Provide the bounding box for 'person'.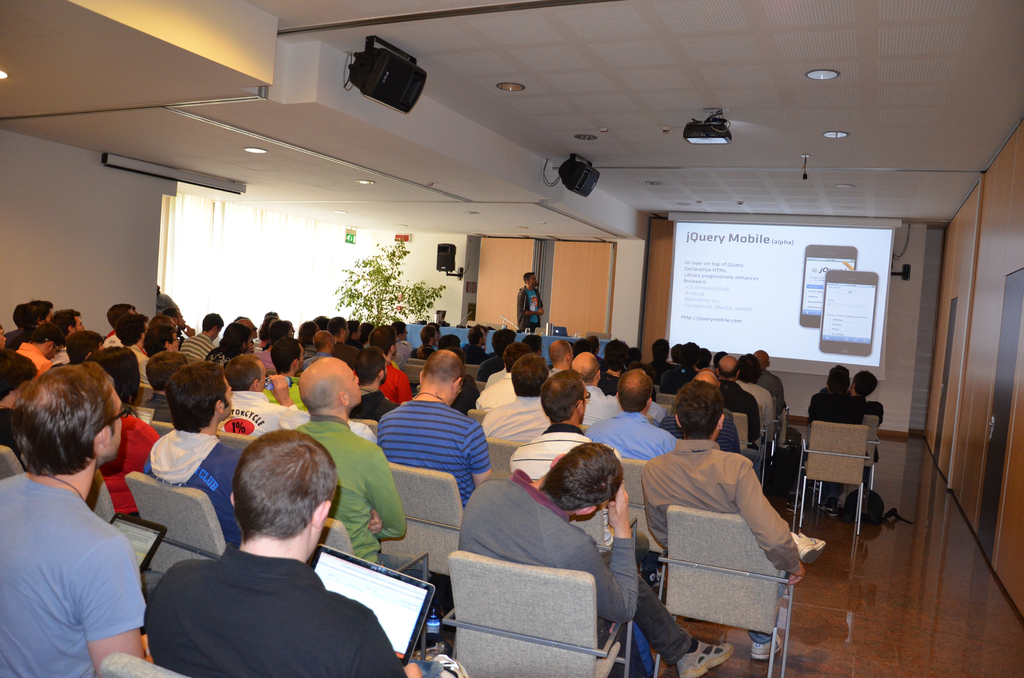
locate(844, 372, 885, 435).
